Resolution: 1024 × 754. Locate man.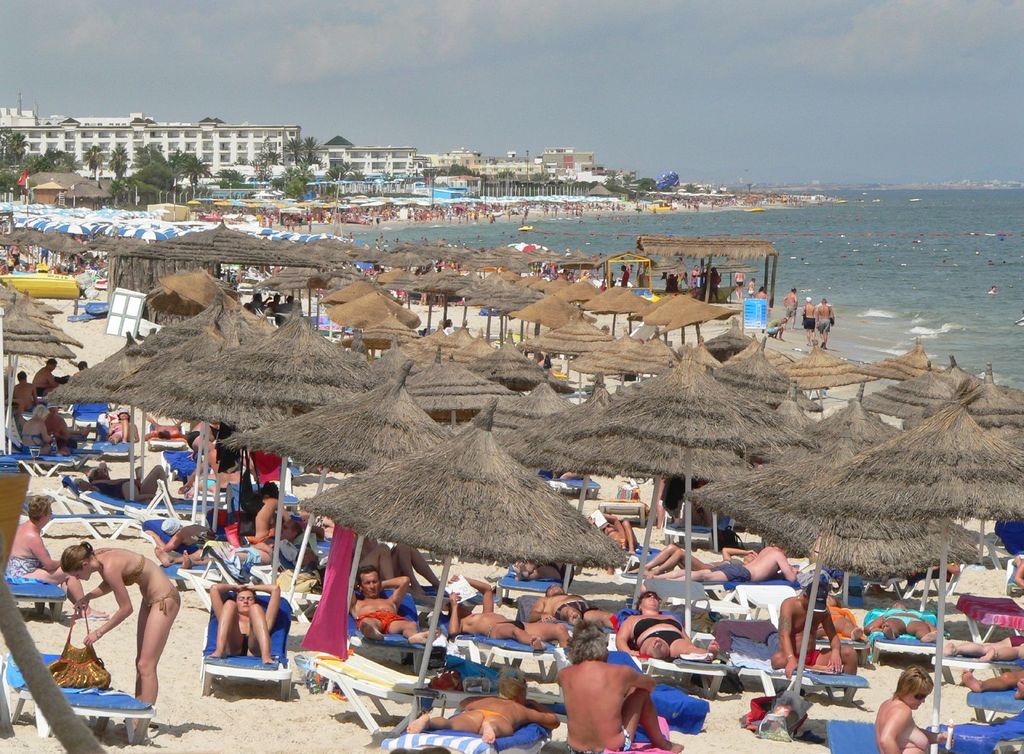
left=622, top=264, right=630, bottom=289.
